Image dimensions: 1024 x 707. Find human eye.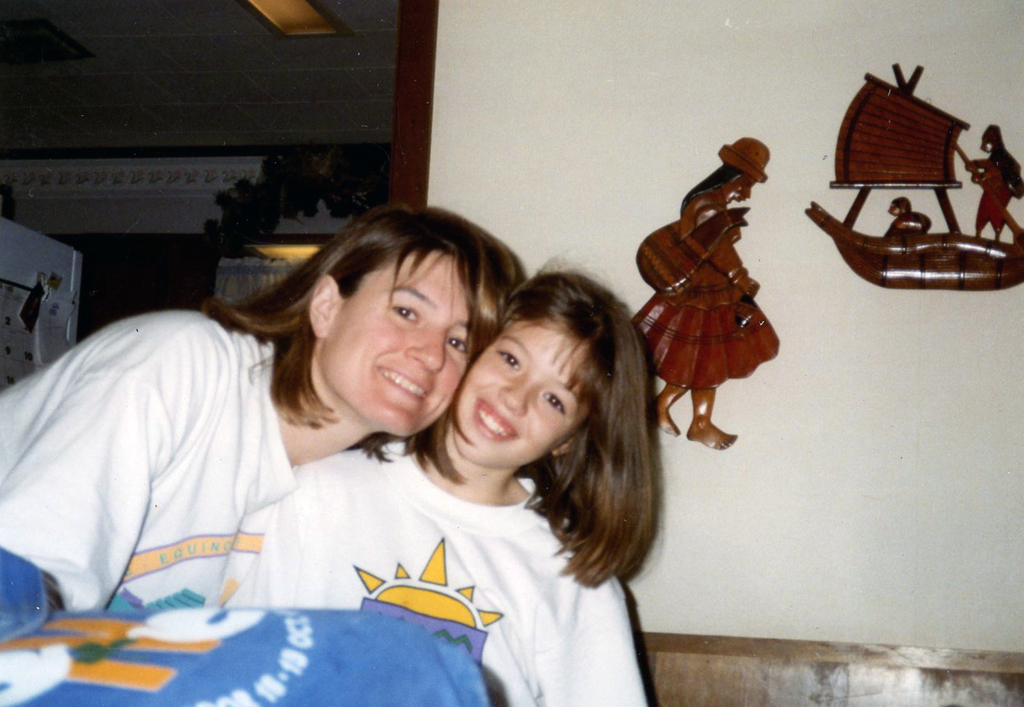
{"x1": 498, "y1": 347, "x2": 521, "y2": 370}.
